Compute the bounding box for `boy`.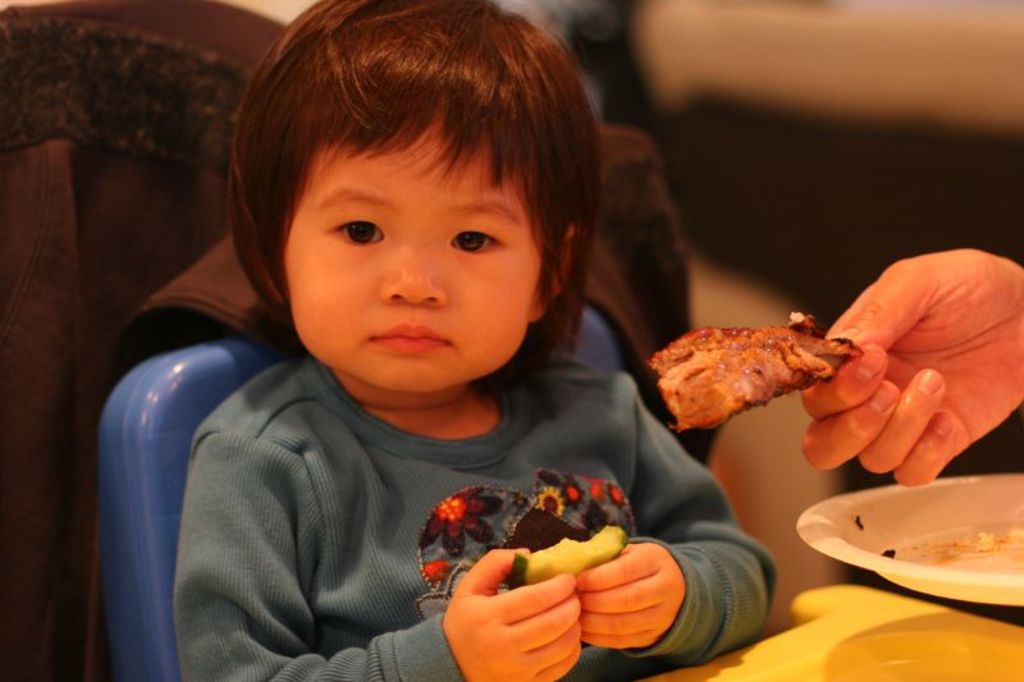
(175,0,777,681).
